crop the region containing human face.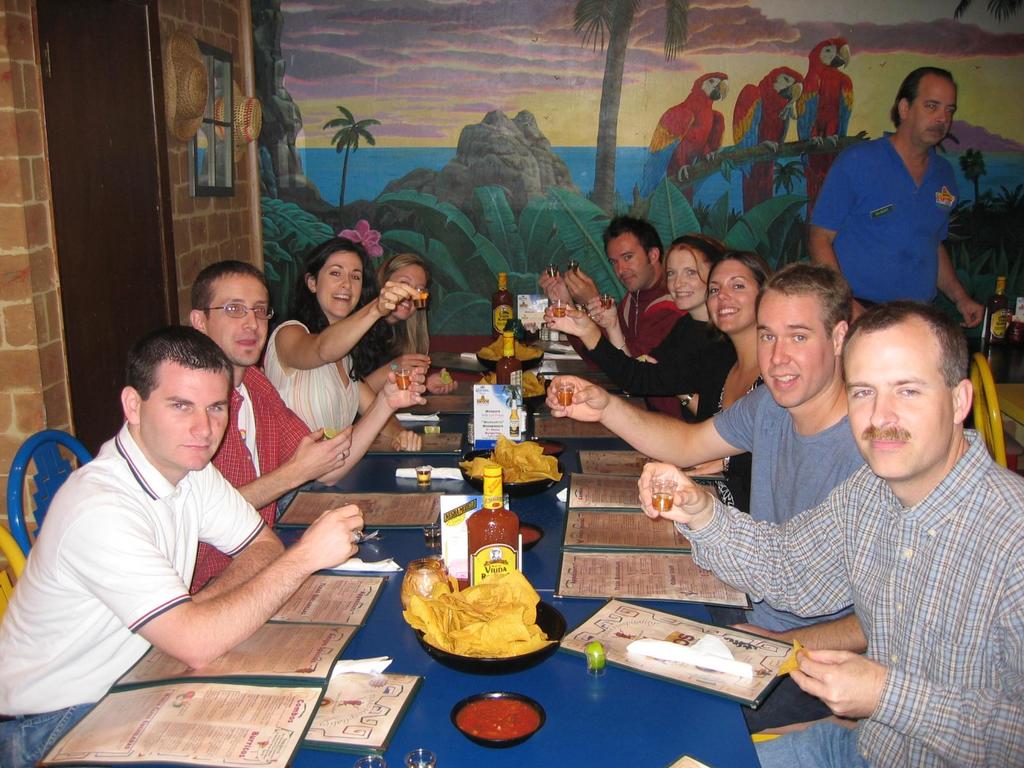
Crop region: 605/236/649/288.
